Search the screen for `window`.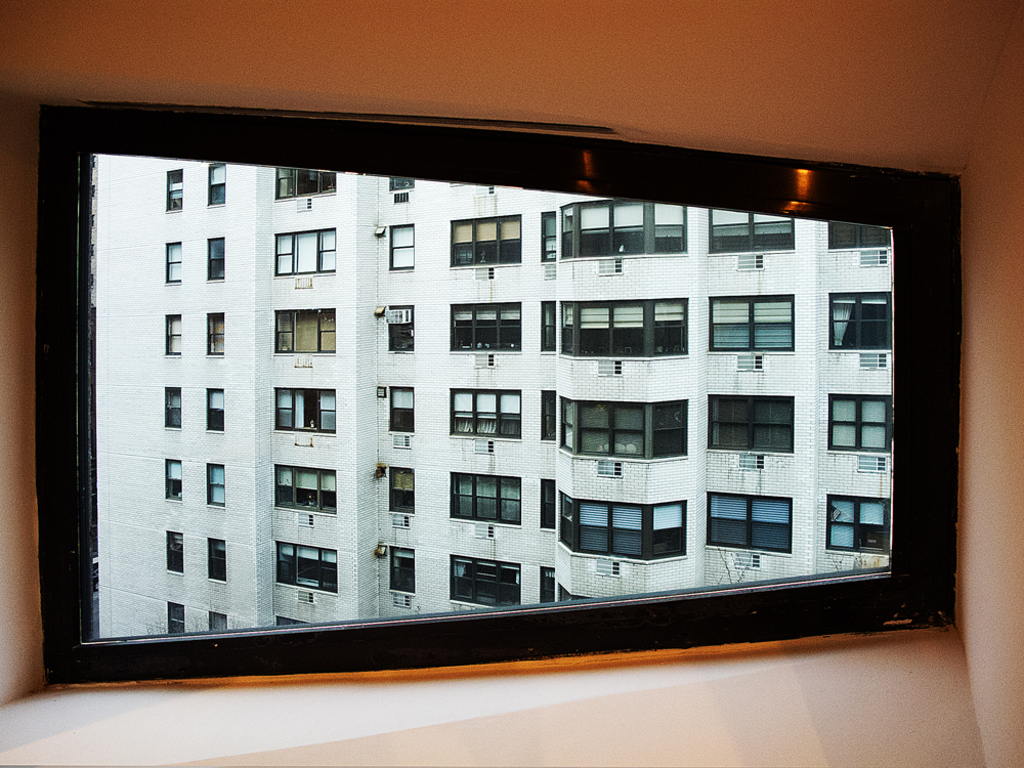
Found at 166 457 181 506.
